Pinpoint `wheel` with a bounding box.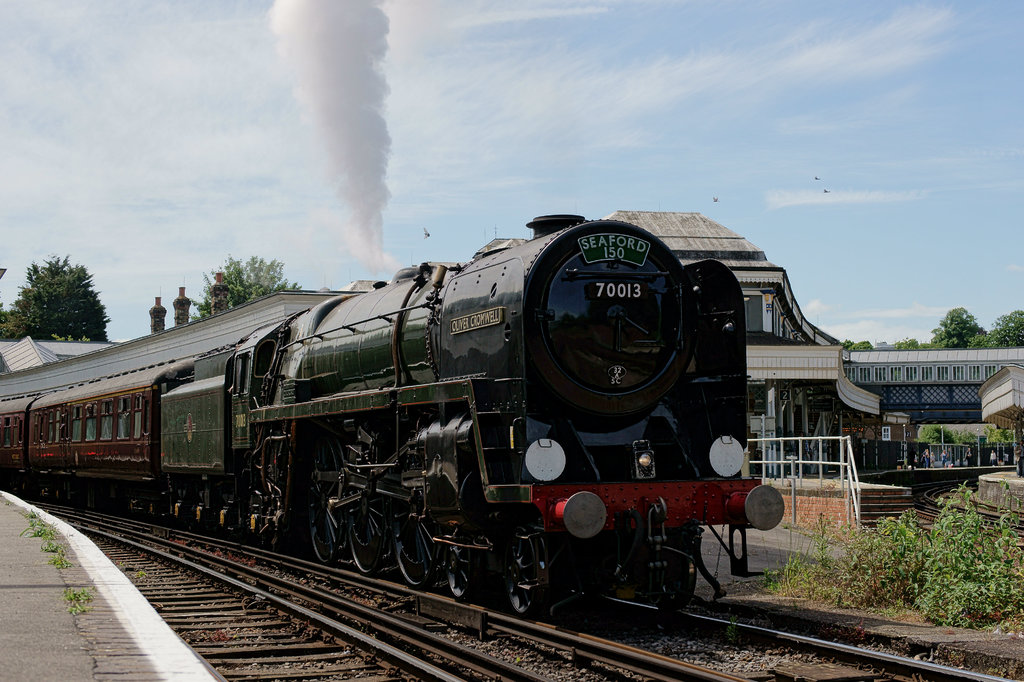
bbox(506, 550, 557, 613).
